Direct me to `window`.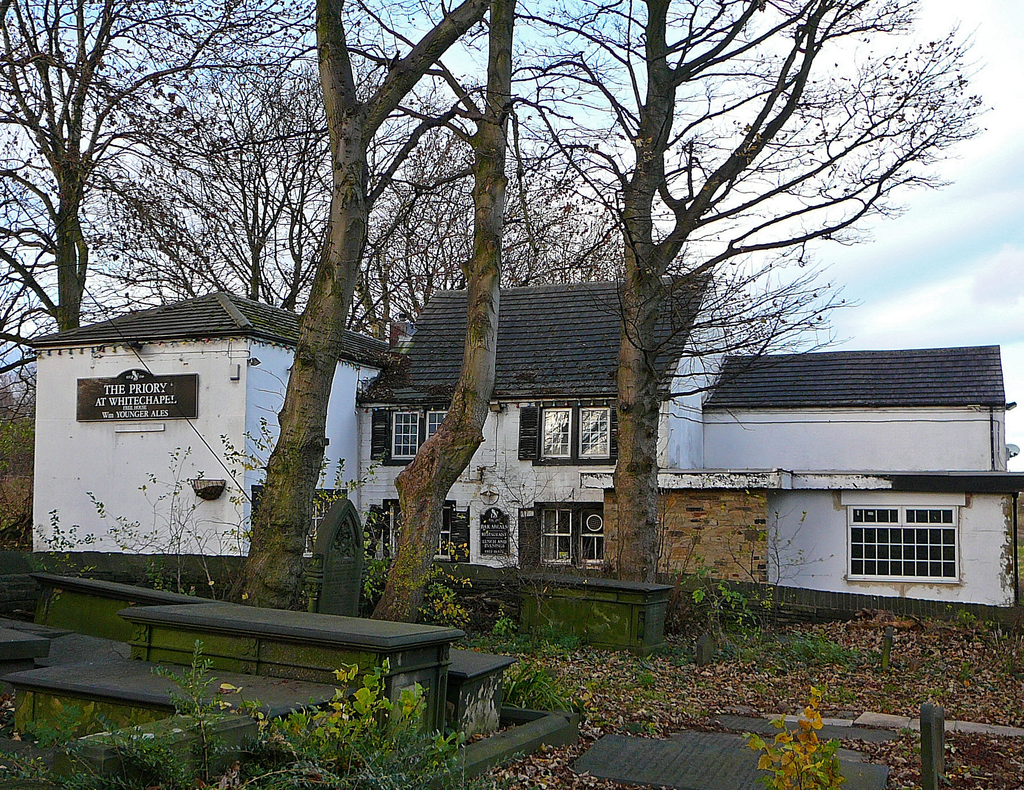
Direction: {"left": 388, "top": 411, "right": 418, "bottom": 462}.
